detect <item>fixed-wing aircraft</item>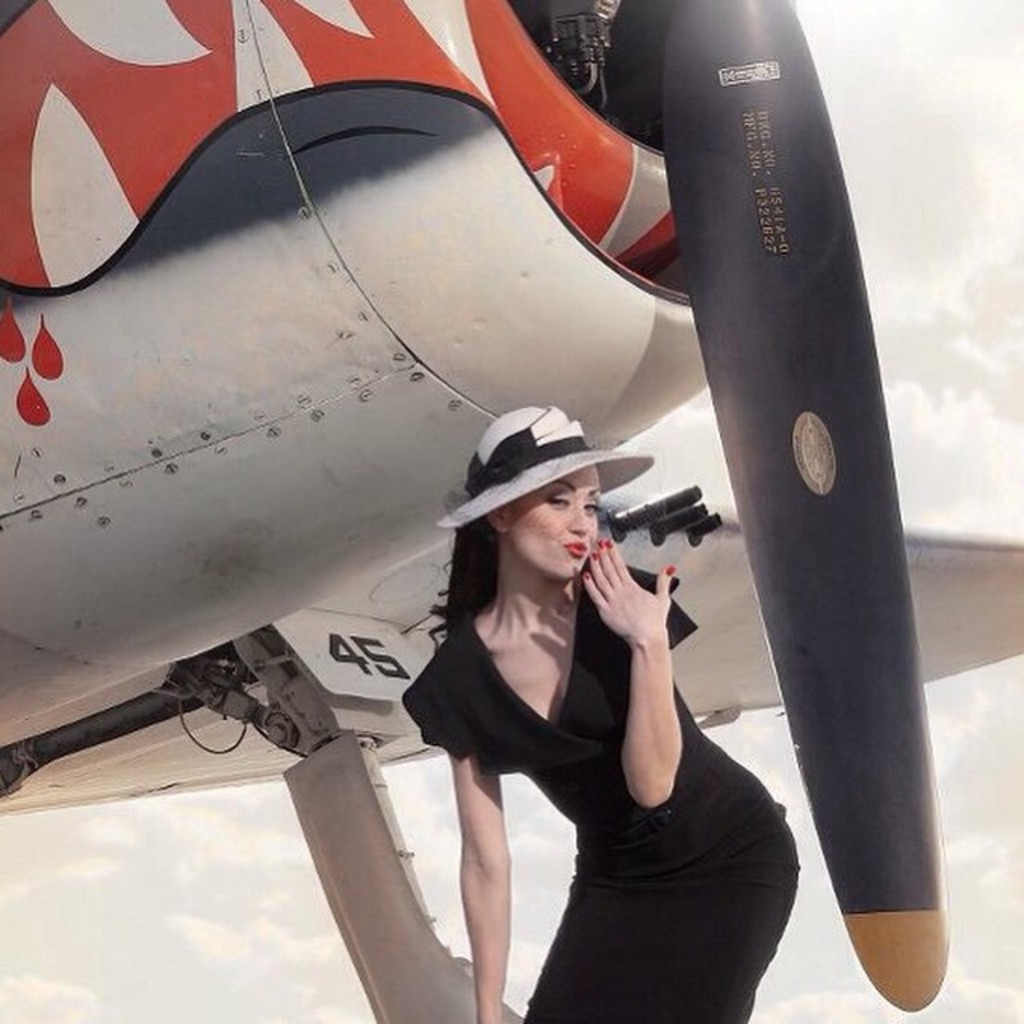
x1=0, y1=11, x2=1022, y2=1022
